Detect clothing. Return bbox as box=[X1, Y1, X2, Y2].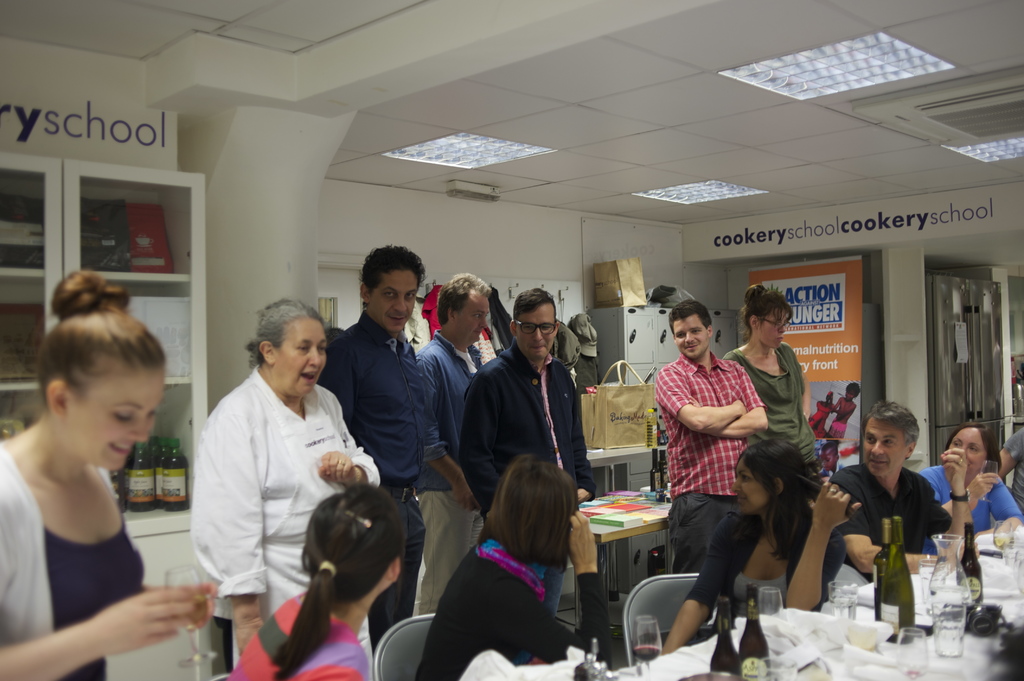
box=[417, 540, 614, 680].
